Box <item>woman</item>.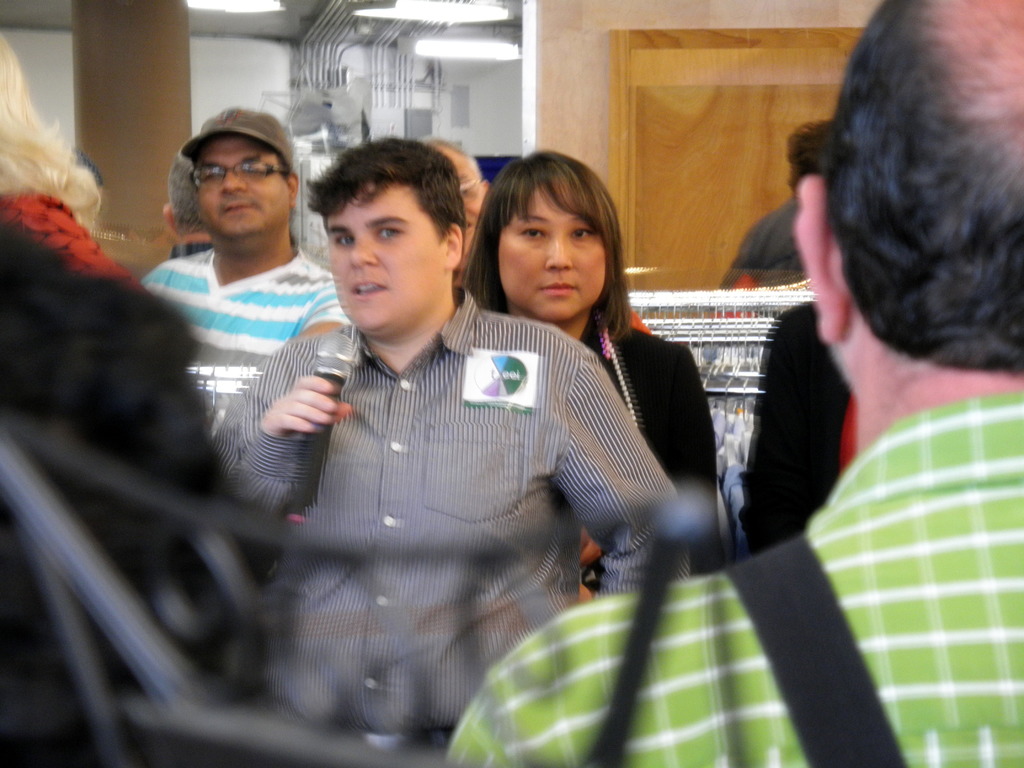
region(457, 154, 723, 582).
